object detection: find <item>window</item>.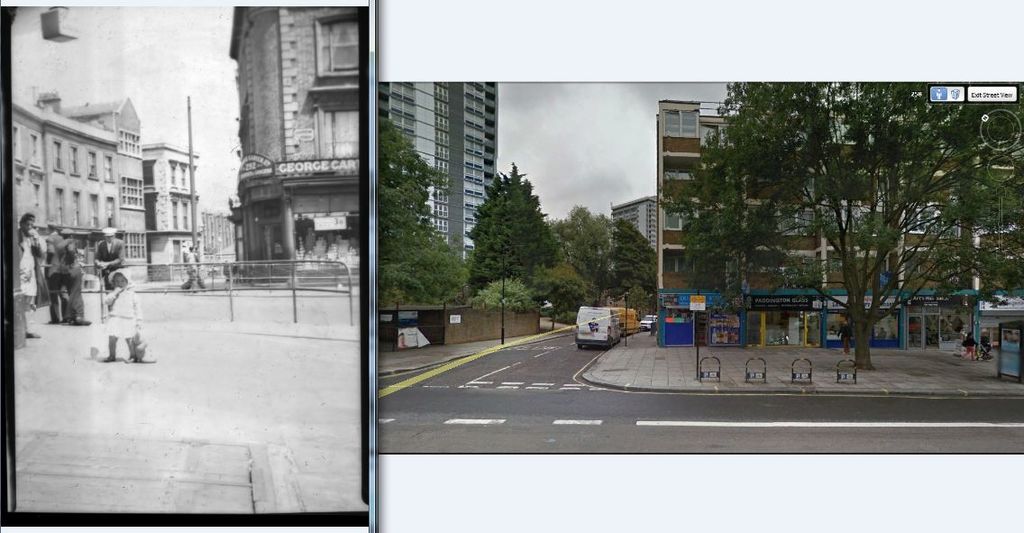
72, 148, 79, 173.
